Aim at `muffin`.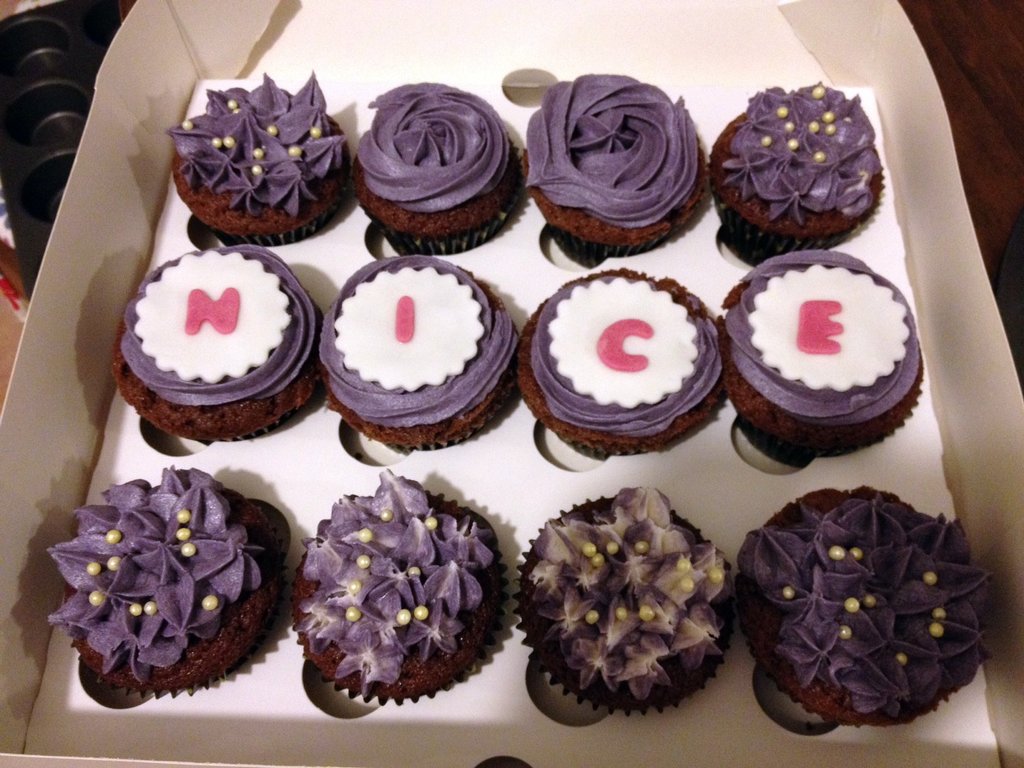
Aimed at box=[288, 471, 504, 708].
